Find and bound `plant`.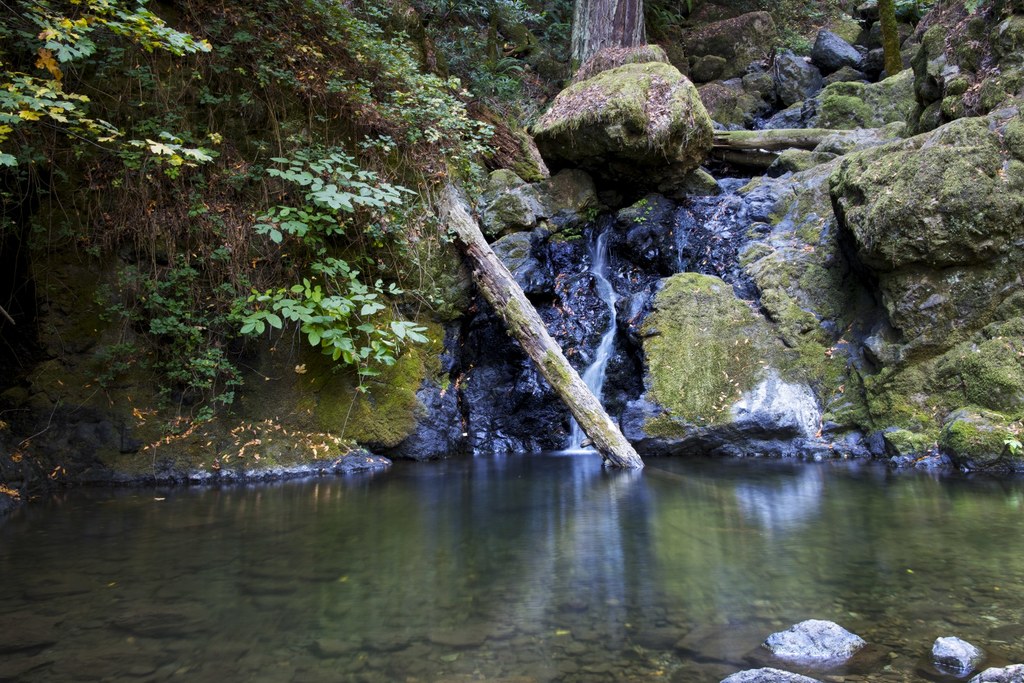
Bound: pyautogui.locateOnScreen(589, 208, 599, 222).
